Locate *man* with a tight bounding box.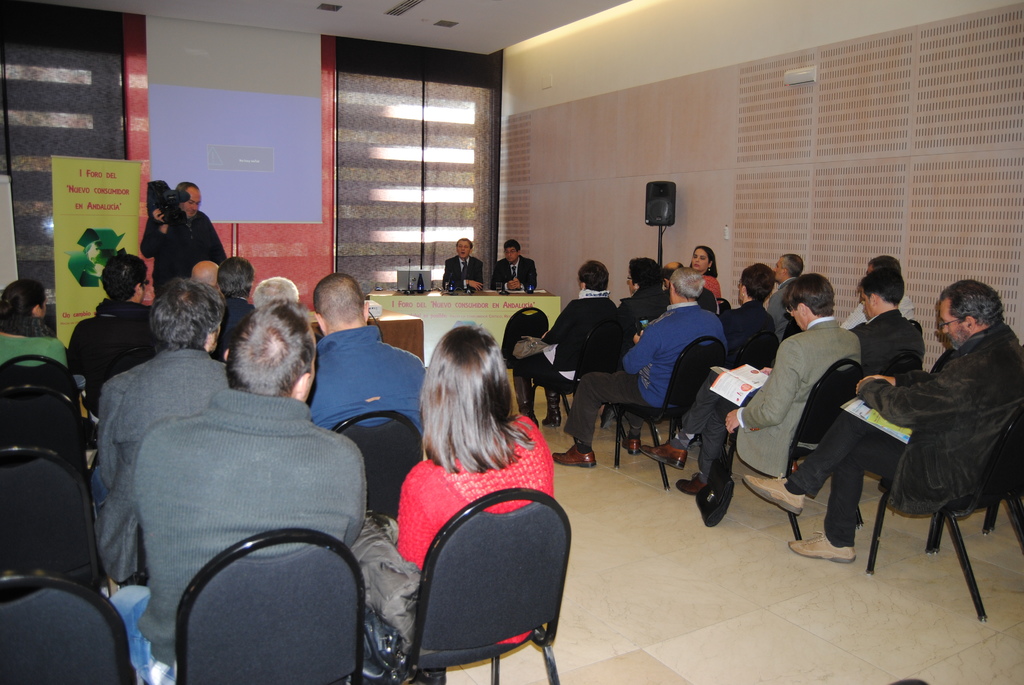
{"left": 206, "top": 258, "right": 255, "bottom": 362}.
